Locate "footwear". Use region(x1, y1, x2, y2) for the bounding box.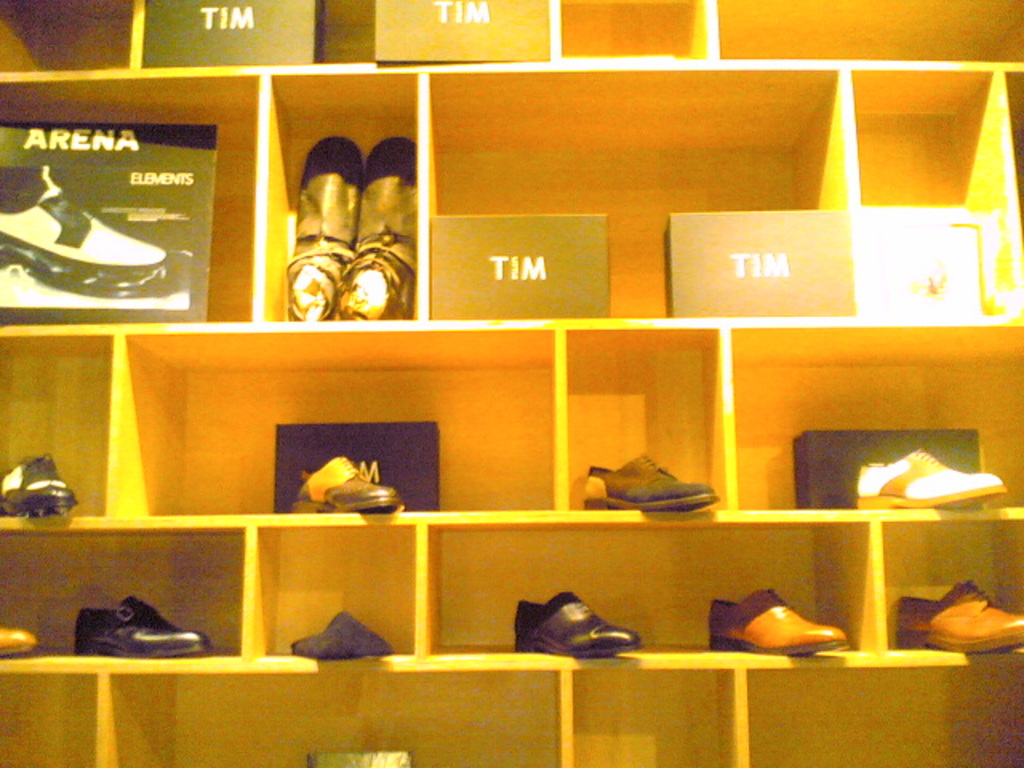
region(0, 451, 80, 517).
